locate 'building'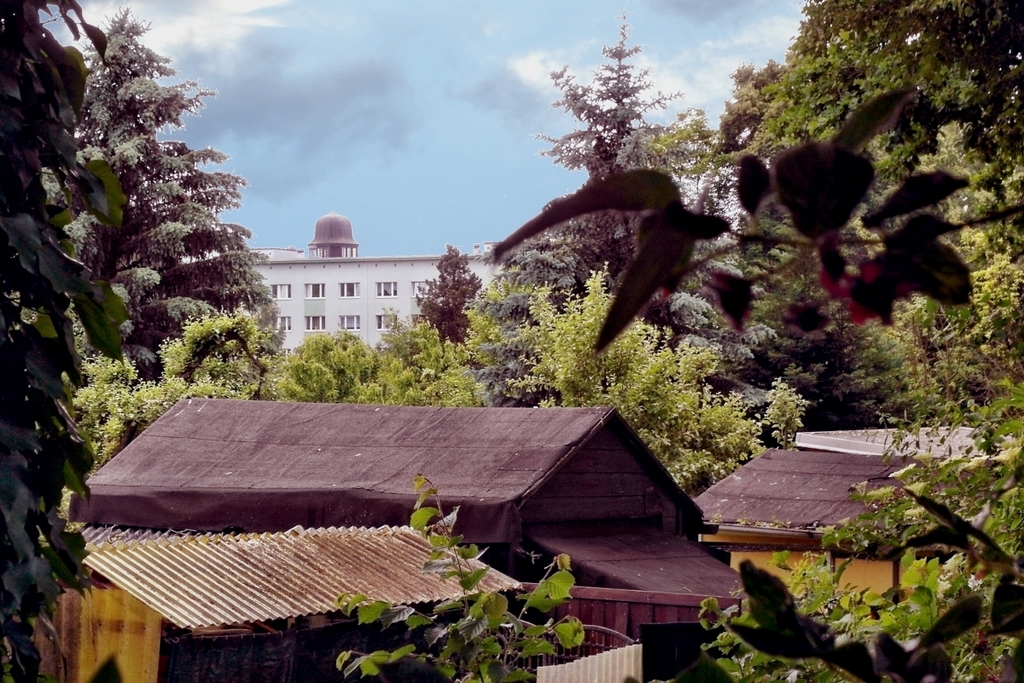
76 515 516 676
